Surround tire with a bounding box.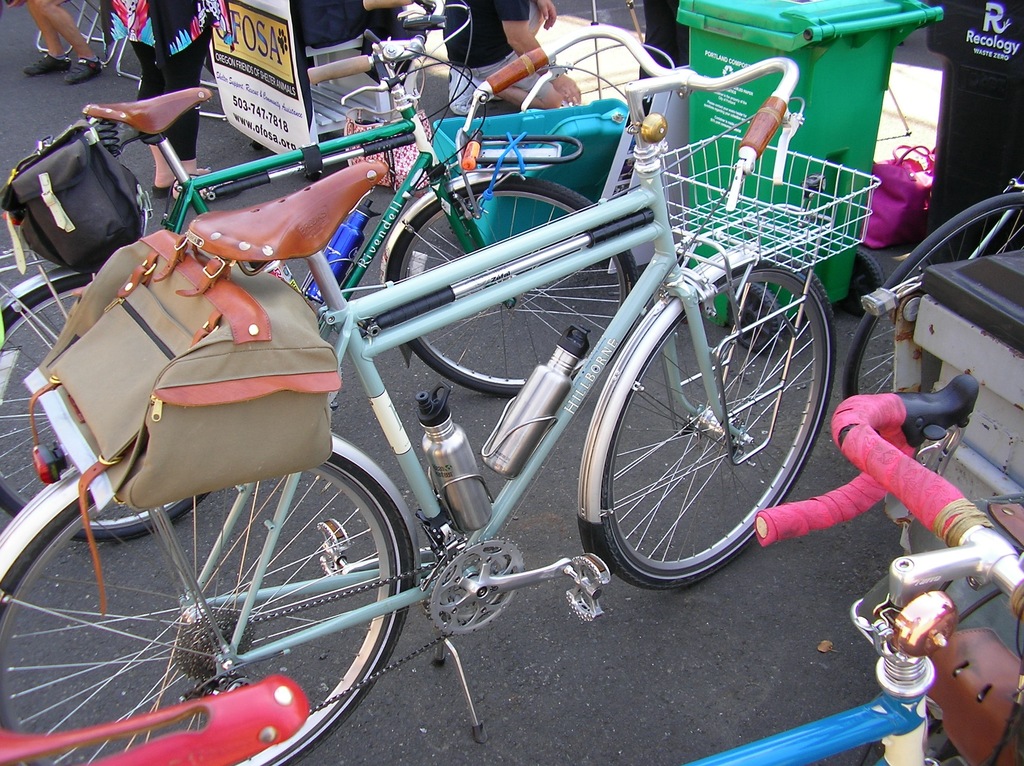
box=[379, 177, 643, 397].
